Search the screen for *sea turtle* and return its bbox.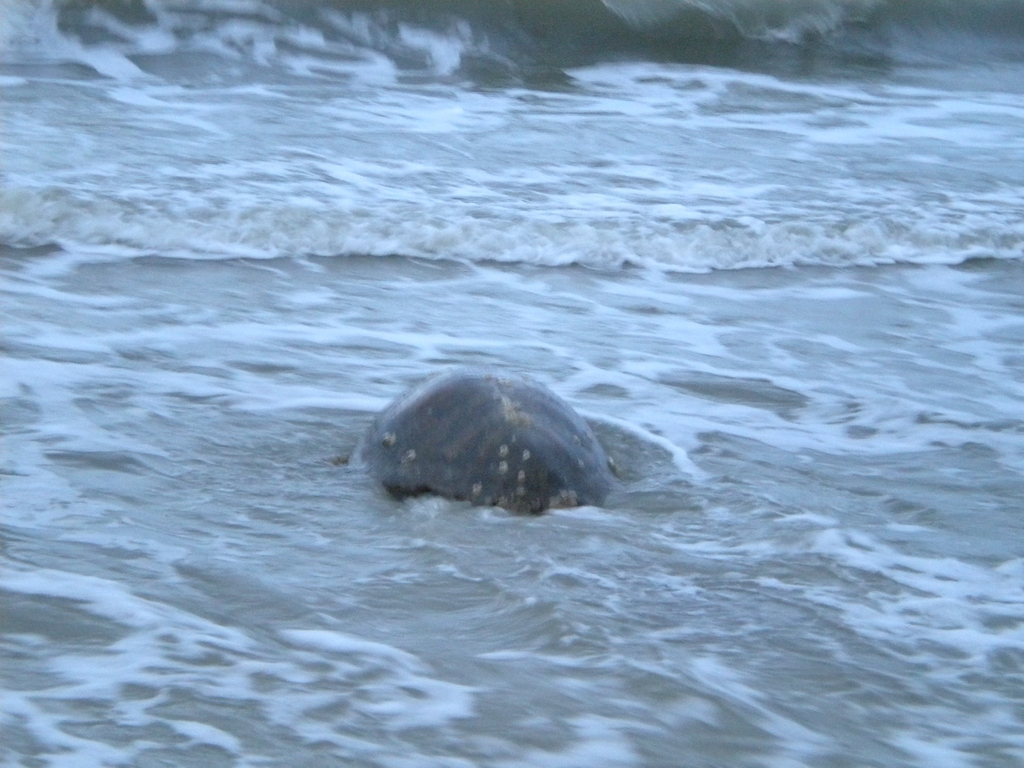
Found: (345, 362, 619, 518).
